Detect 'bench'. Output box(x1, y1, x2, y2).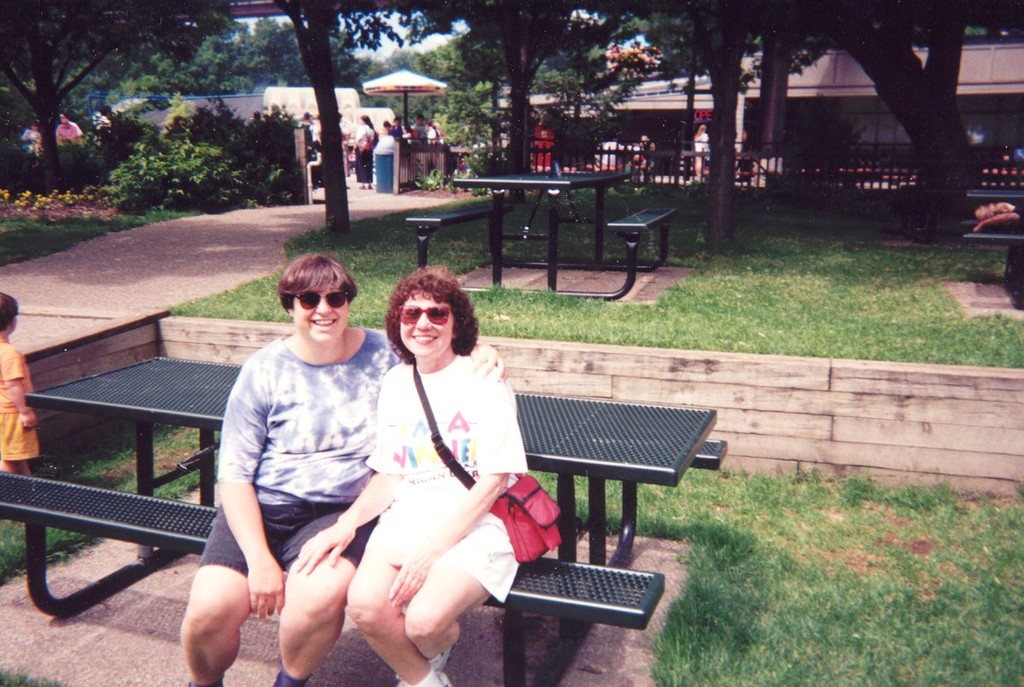
box(0, 357, 727, 686).
